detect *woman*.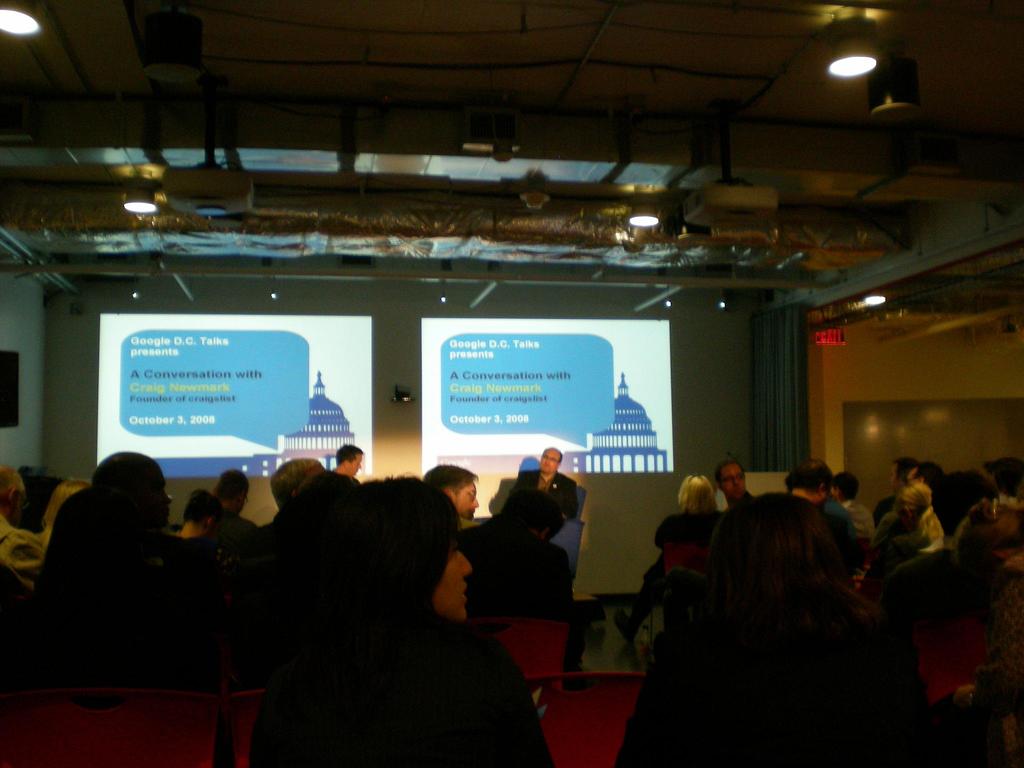
Detected at bbox=(634, 482, 930, 767).
